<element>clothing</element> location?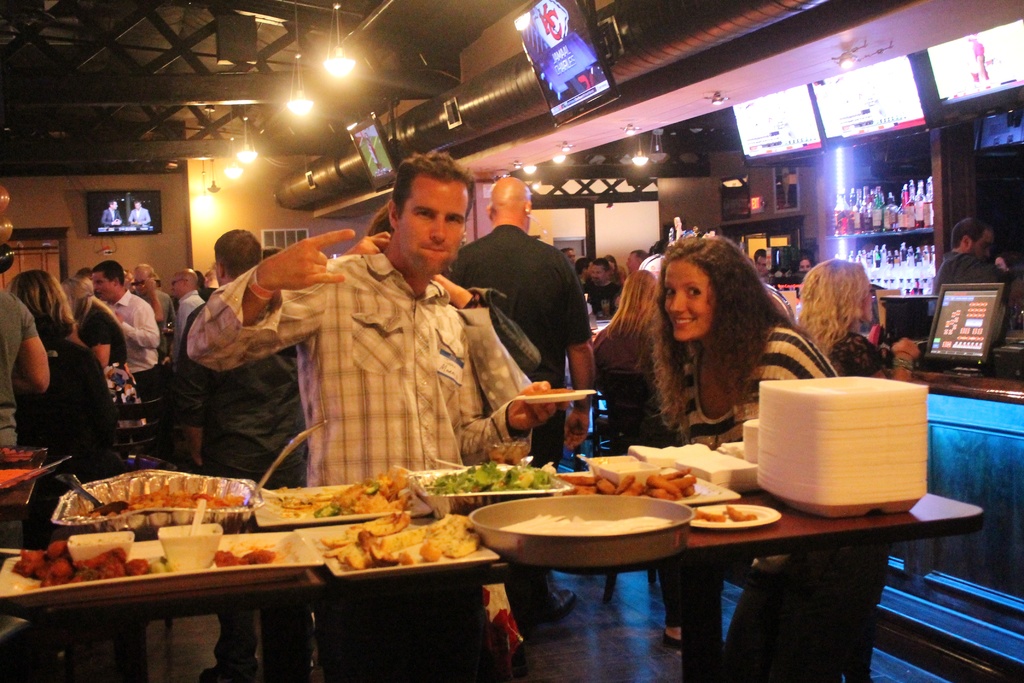
select_region(818, 331, 874, 375)
